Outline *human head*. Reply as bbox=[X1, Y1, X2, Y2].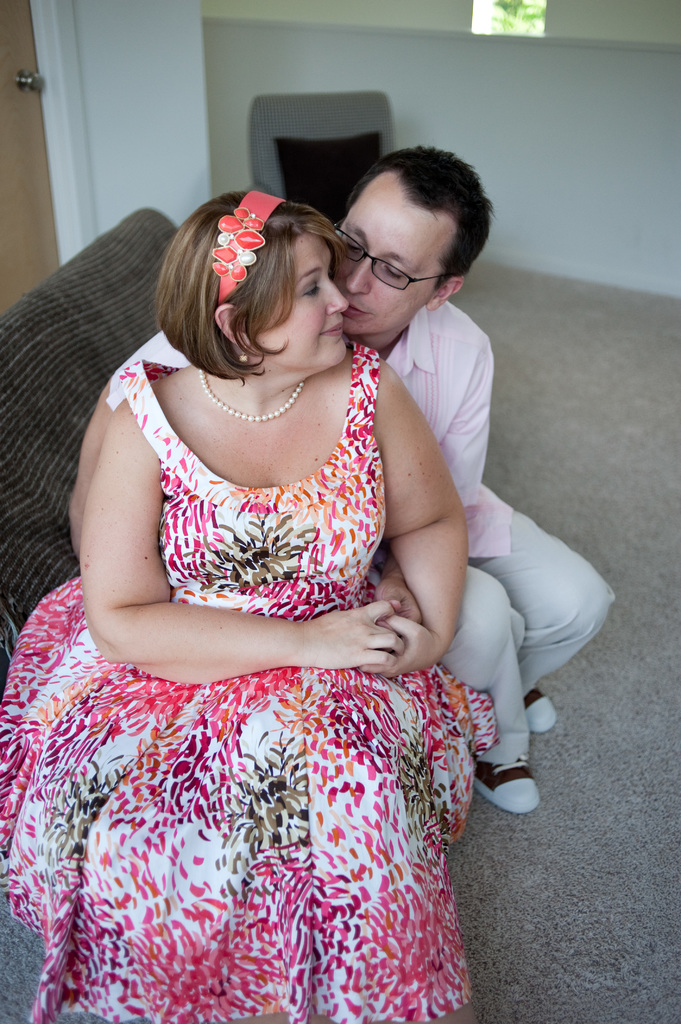
bbox=[164, 192, 362, 376].
